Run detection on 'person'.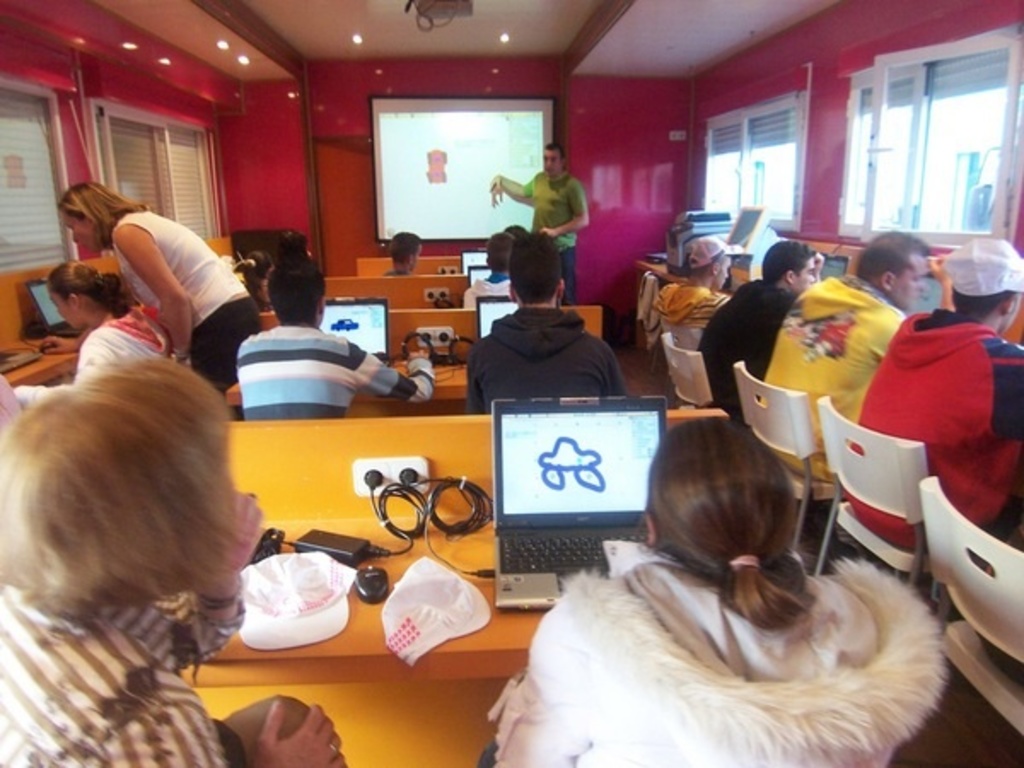
Result: [left=464, top=229, right=510, bottom=307].
